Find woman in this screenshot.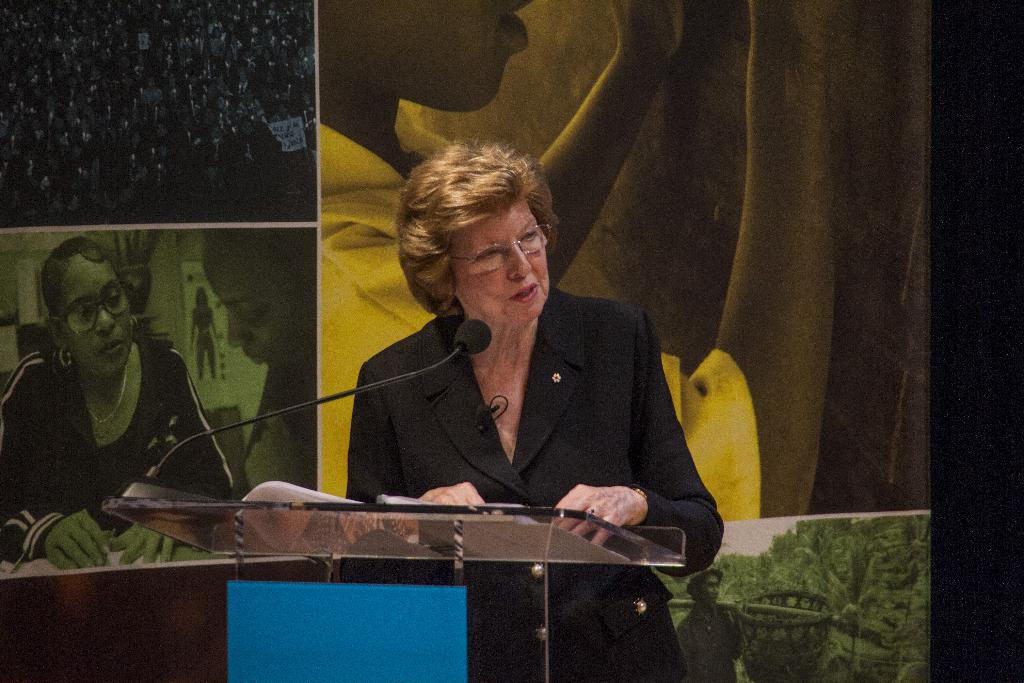
The bounding box for woman is bbox=(334, 152, 694, 577).
